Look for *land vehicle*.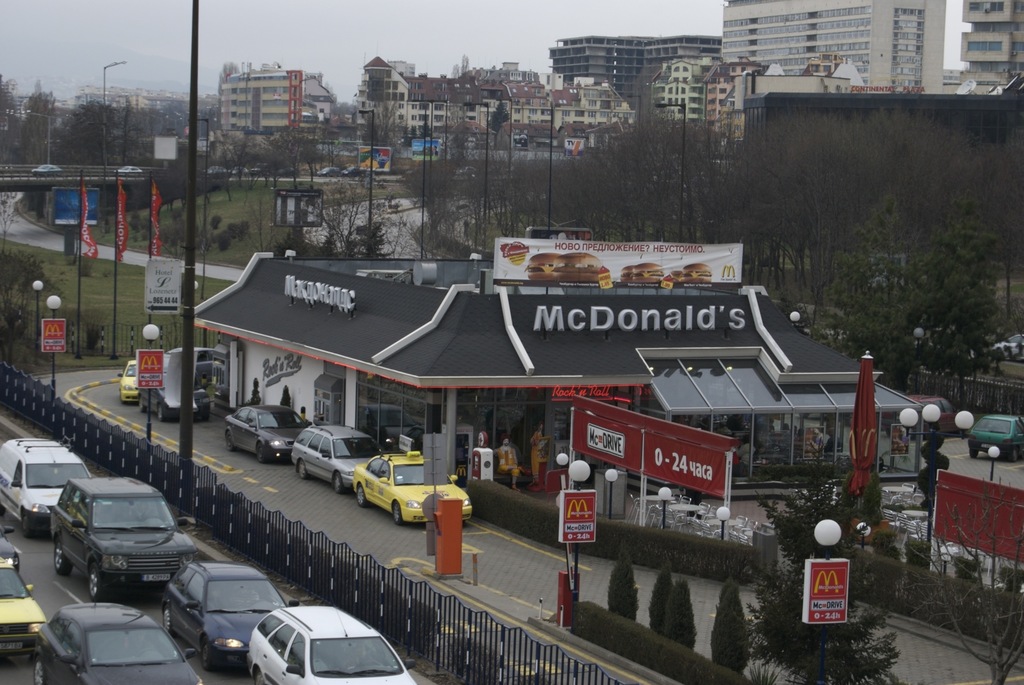
Found: BBox(0, 563, 50, 663).
